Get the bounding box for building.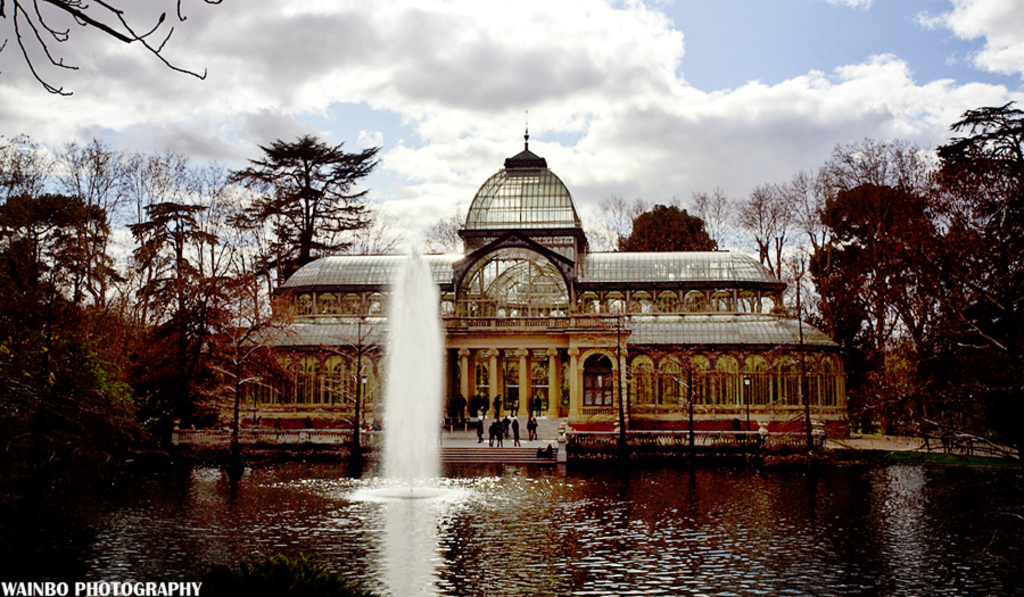
box=[216, 101, 849, 445].
